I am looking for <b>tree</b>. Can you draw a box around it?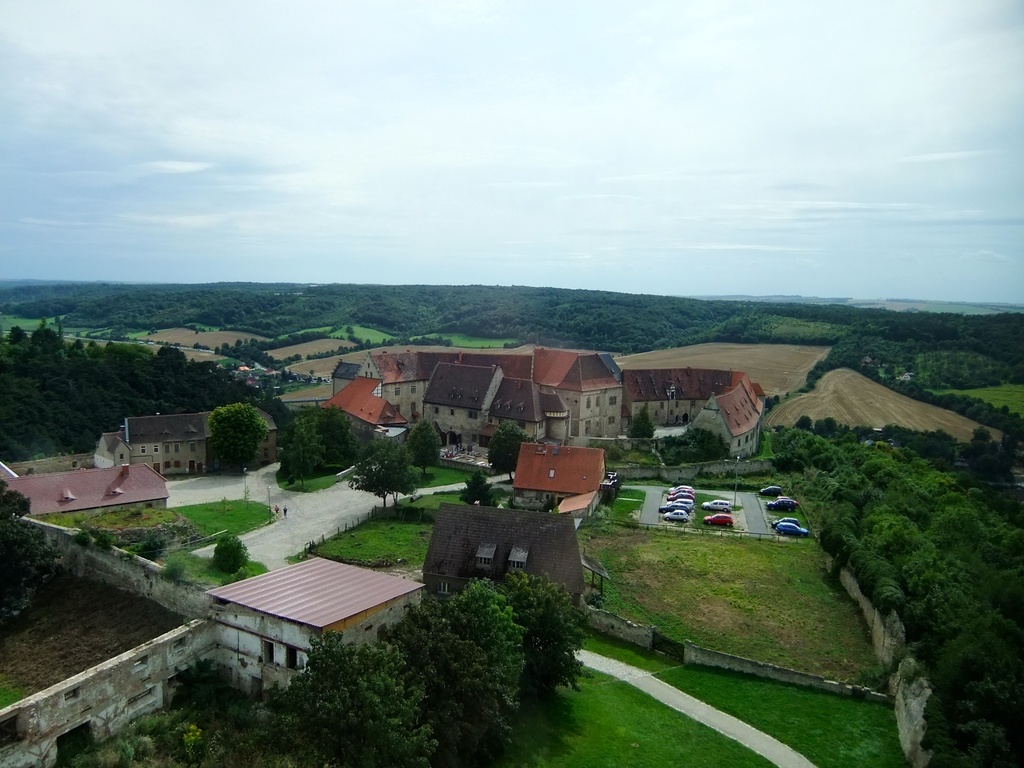
Sure, the bounding box is Rect(421, 575, 529, 767).
